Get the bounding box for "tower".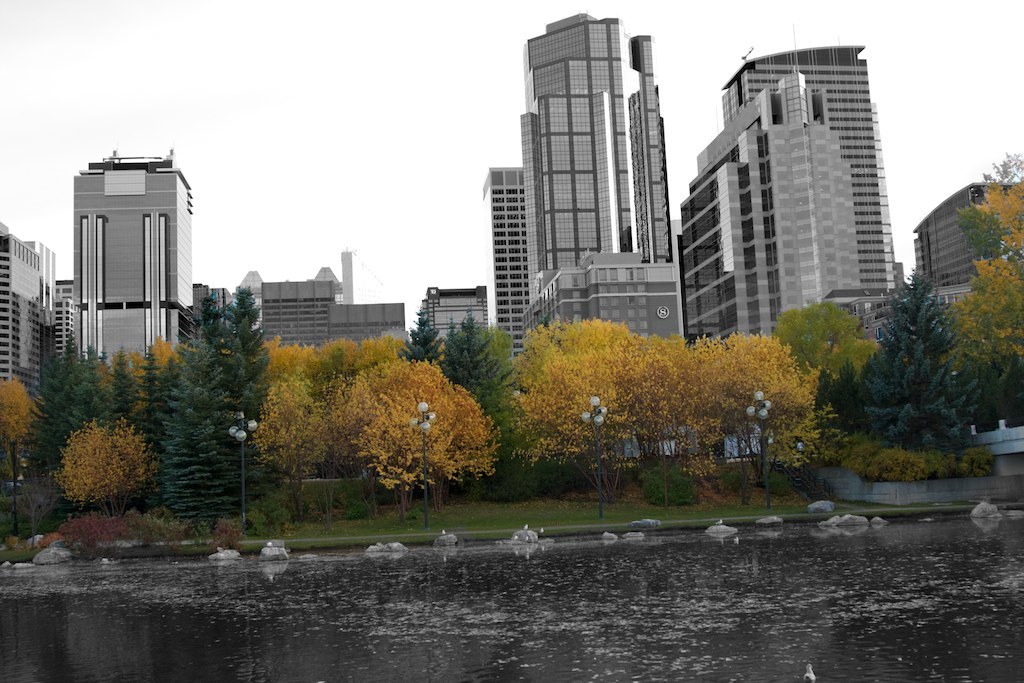
rect(723, 29, 882, 286).
